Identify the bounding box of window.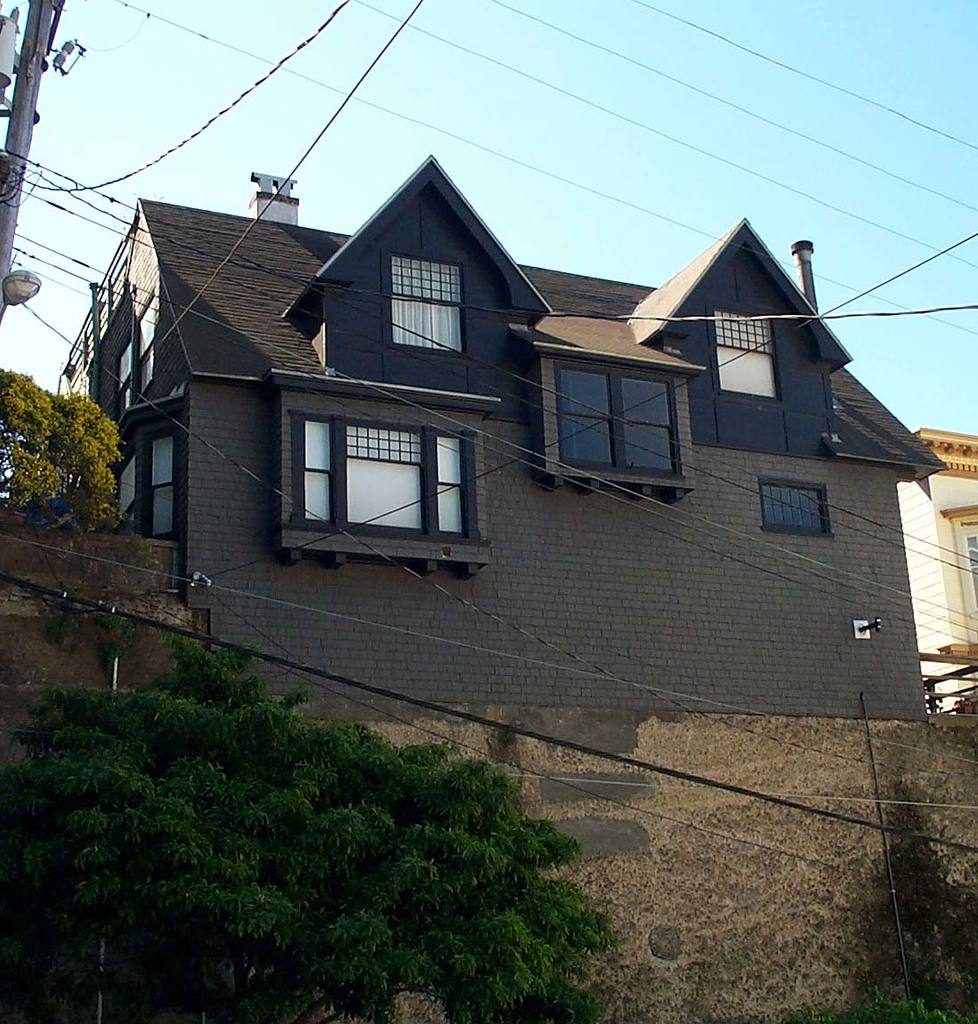
crop(116, 429, 179, 544).
